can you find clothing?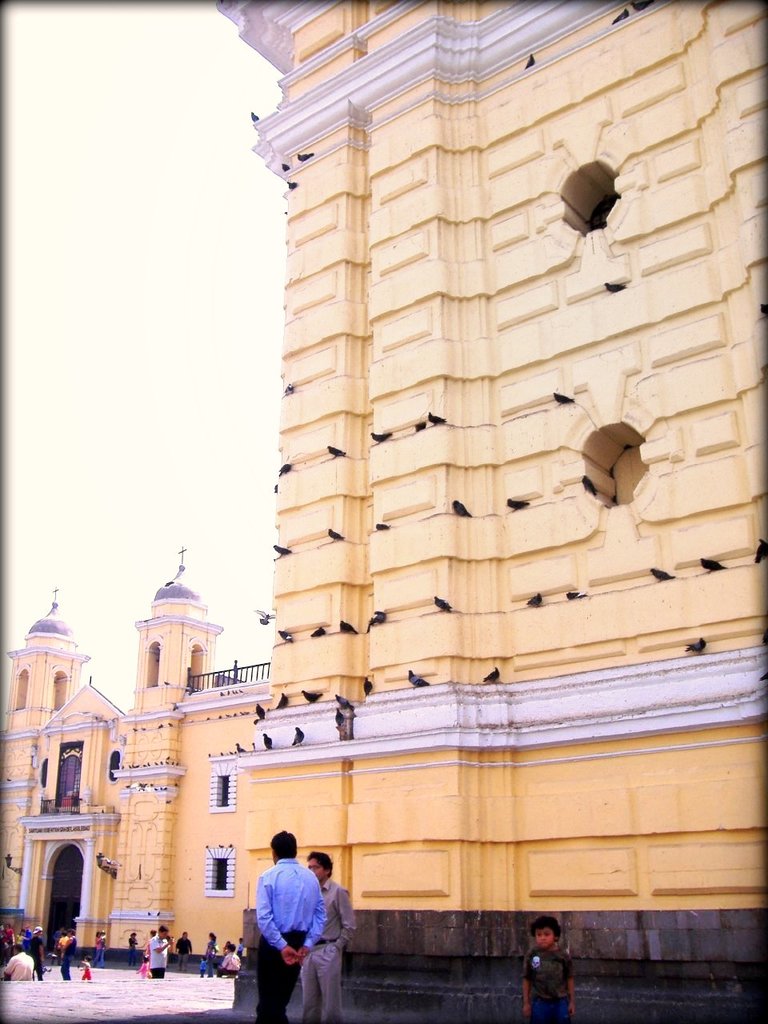
Yes, bounding box: (left=91, top=936, right=103, bottom=967).
